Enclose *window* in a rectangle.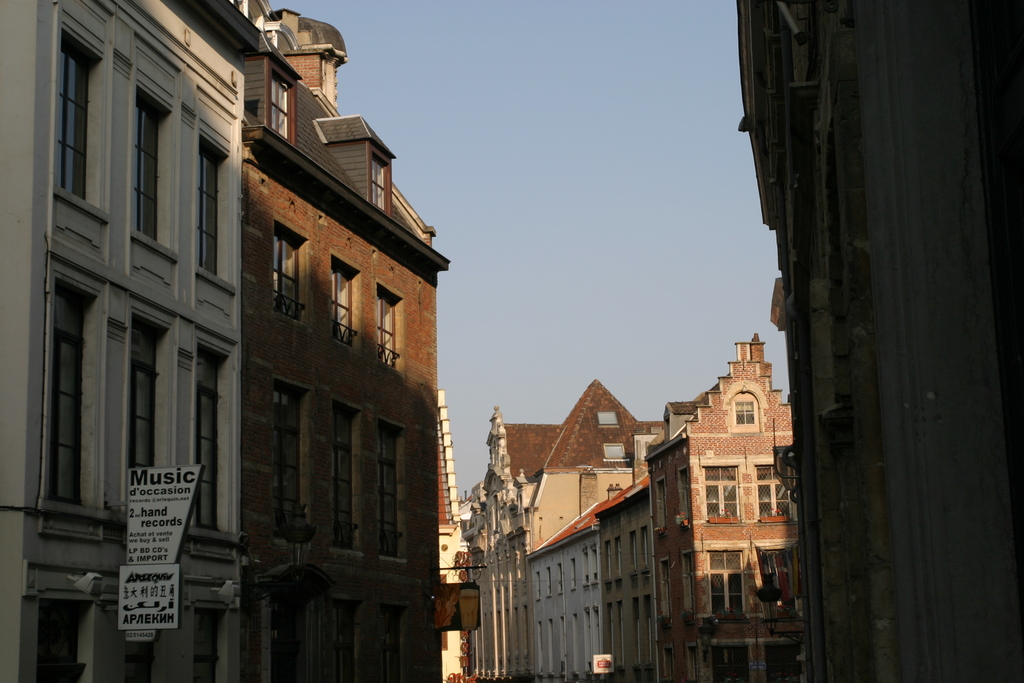
131 625 159 682.
